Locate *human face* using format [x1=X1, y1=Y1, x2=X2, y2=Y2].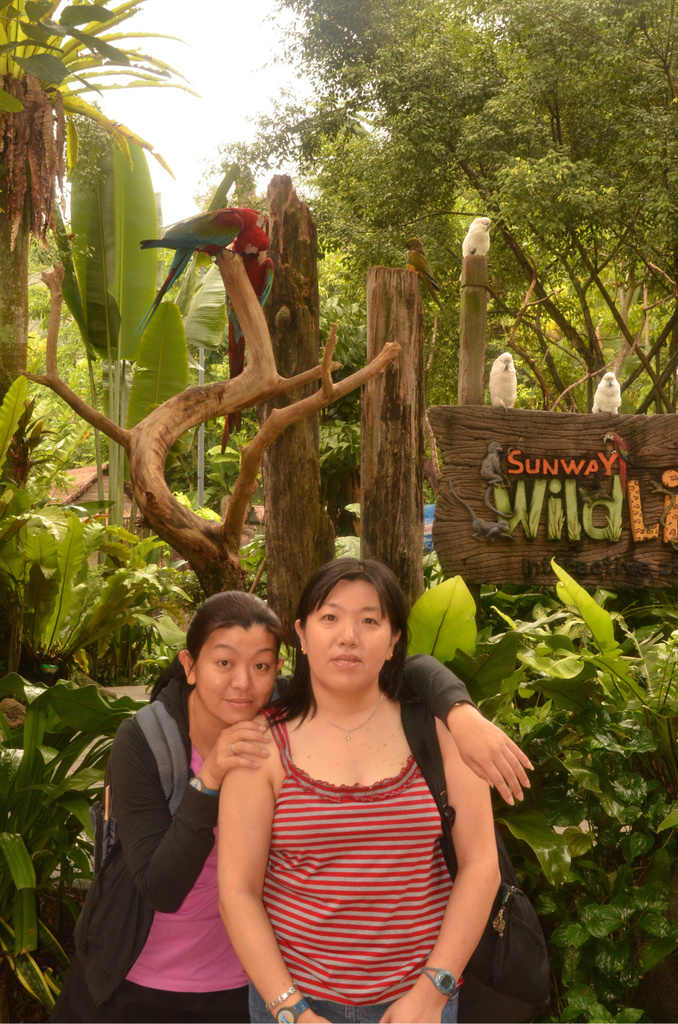
[x1=192, y1=624, x2=277, y2=727].
